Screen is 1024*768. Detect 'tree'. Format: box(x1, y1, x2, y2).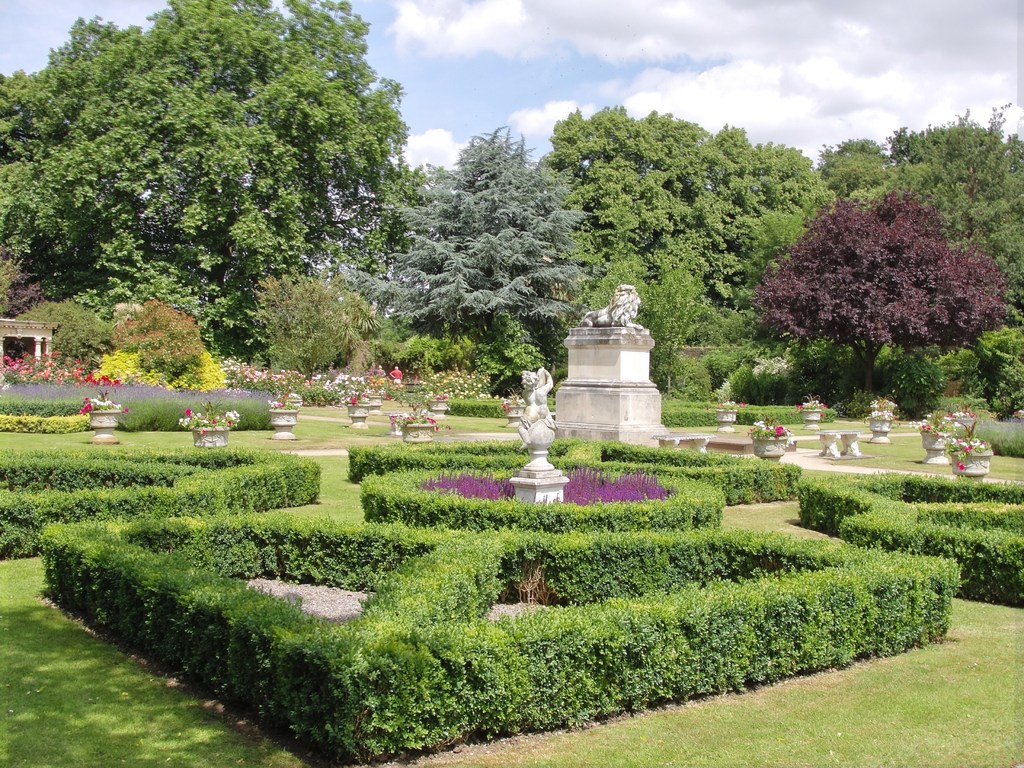
box(332, 114, 612, 388).
